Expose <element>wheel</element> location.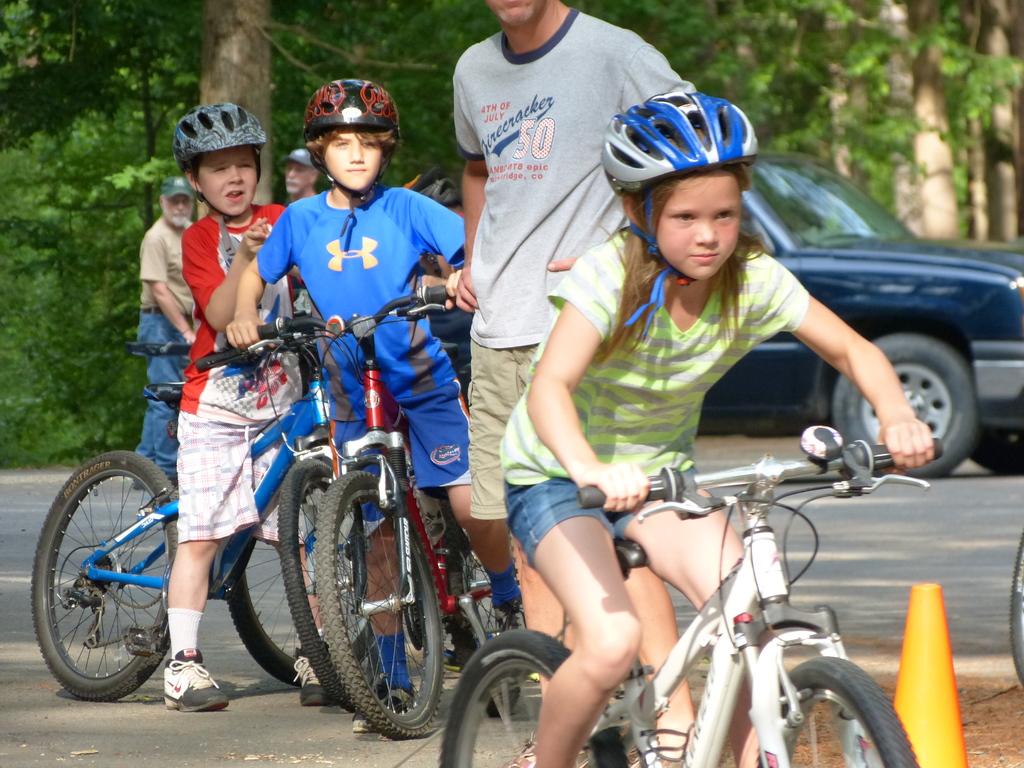
Exposed at 275:457:365:714.
